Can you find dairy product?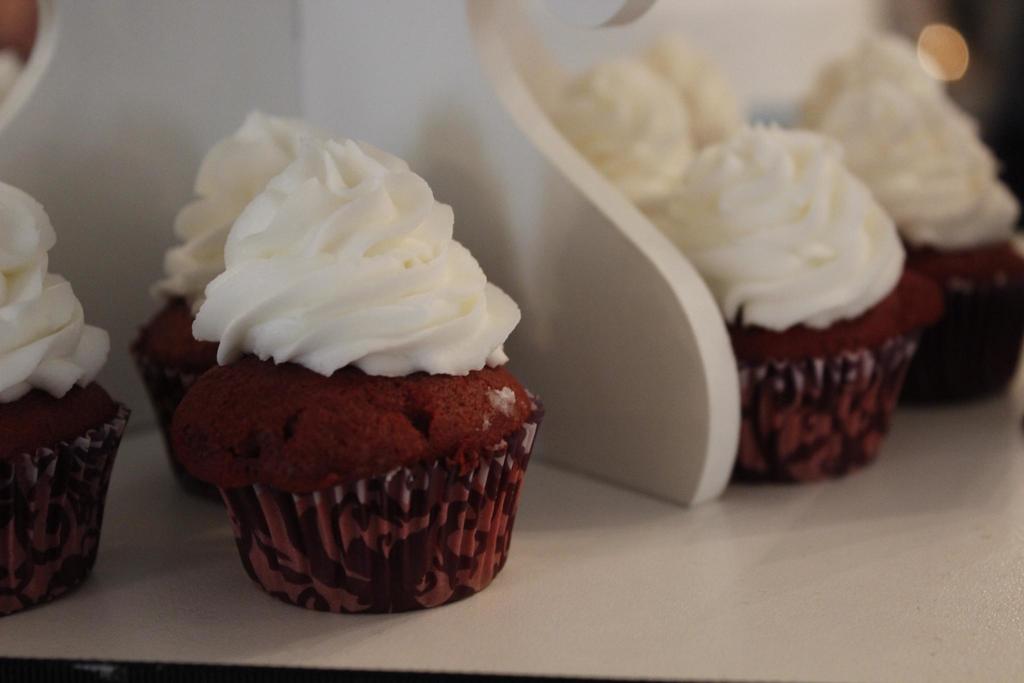
Yes, bounding box: [left=13, top=179, right=102, bottom=411].
